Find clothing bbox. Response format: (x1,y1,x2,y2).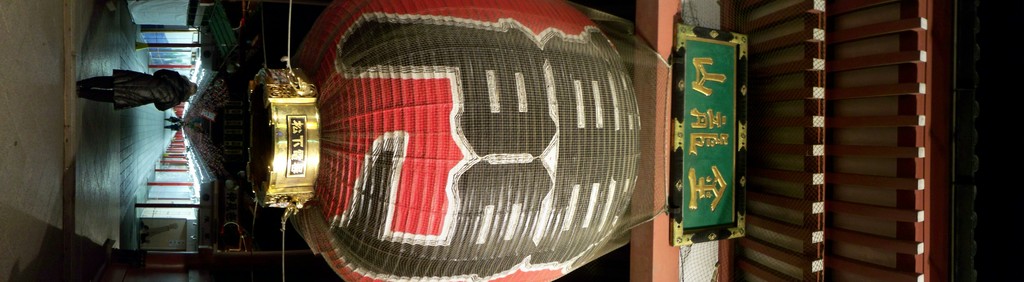
(74,70,188,111).
